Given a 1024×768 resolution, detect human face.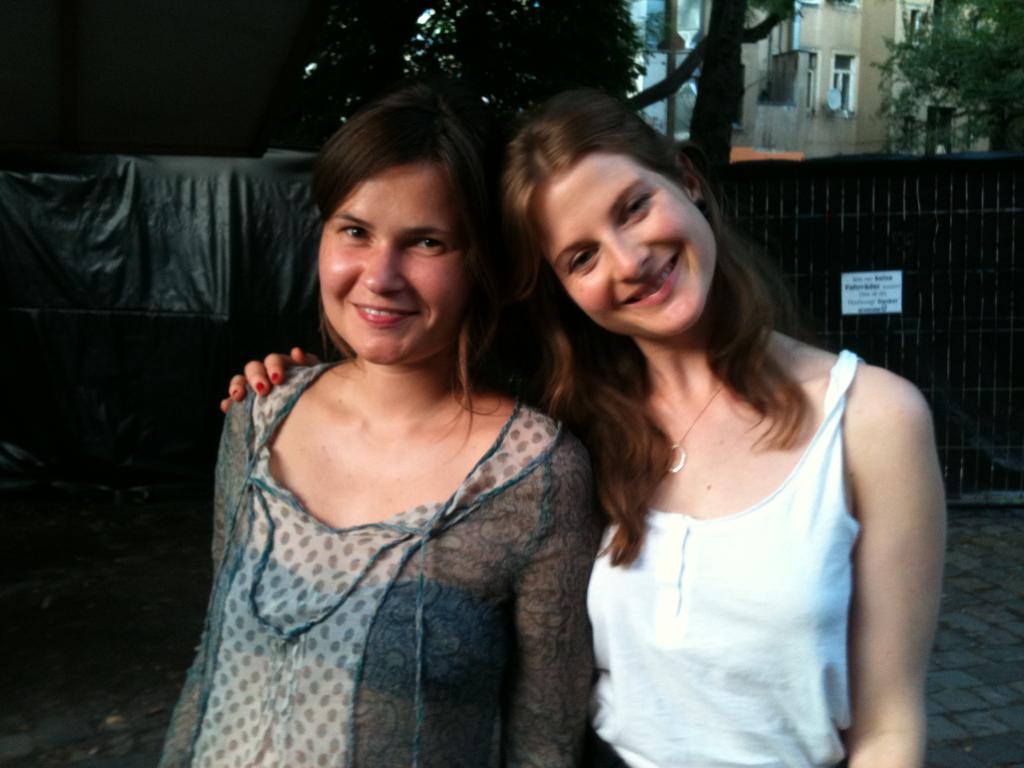
(312,161,457,360).
